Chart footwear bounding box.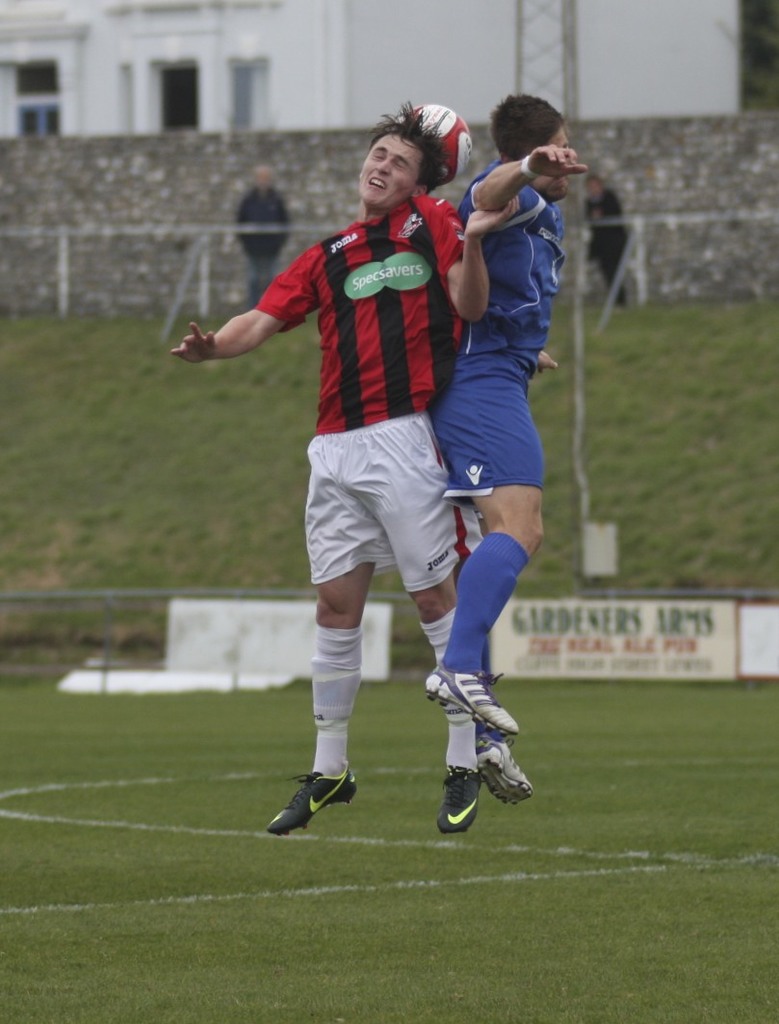
Charted: {"x1": 429, "y1": 763, "x2": 472, "y2": 828}.
